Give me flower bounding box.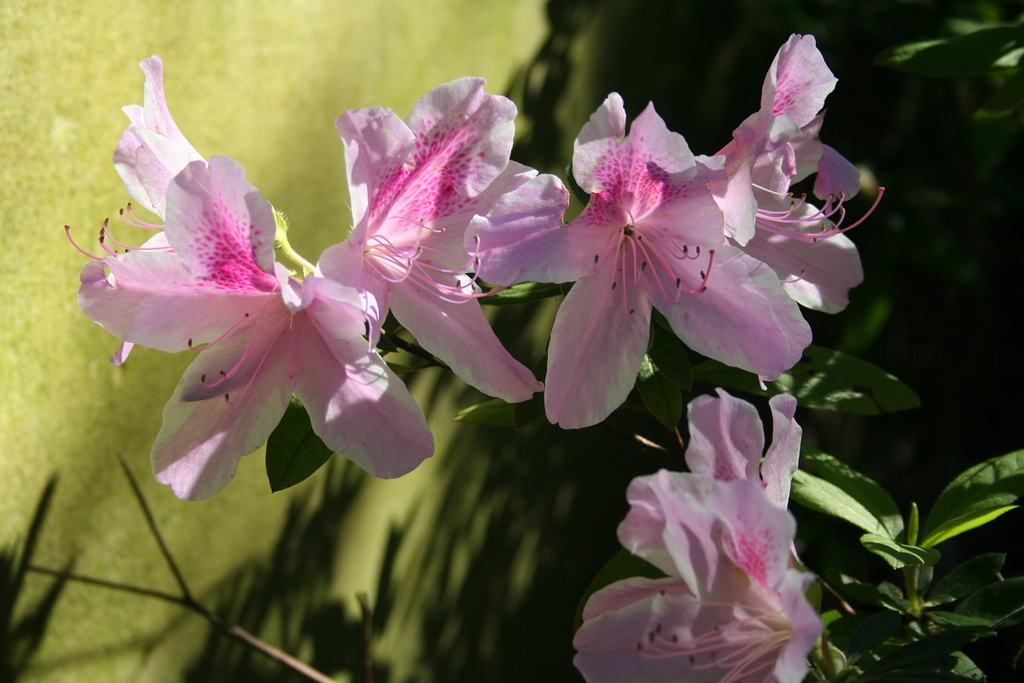
575, 473, 826, 682.
